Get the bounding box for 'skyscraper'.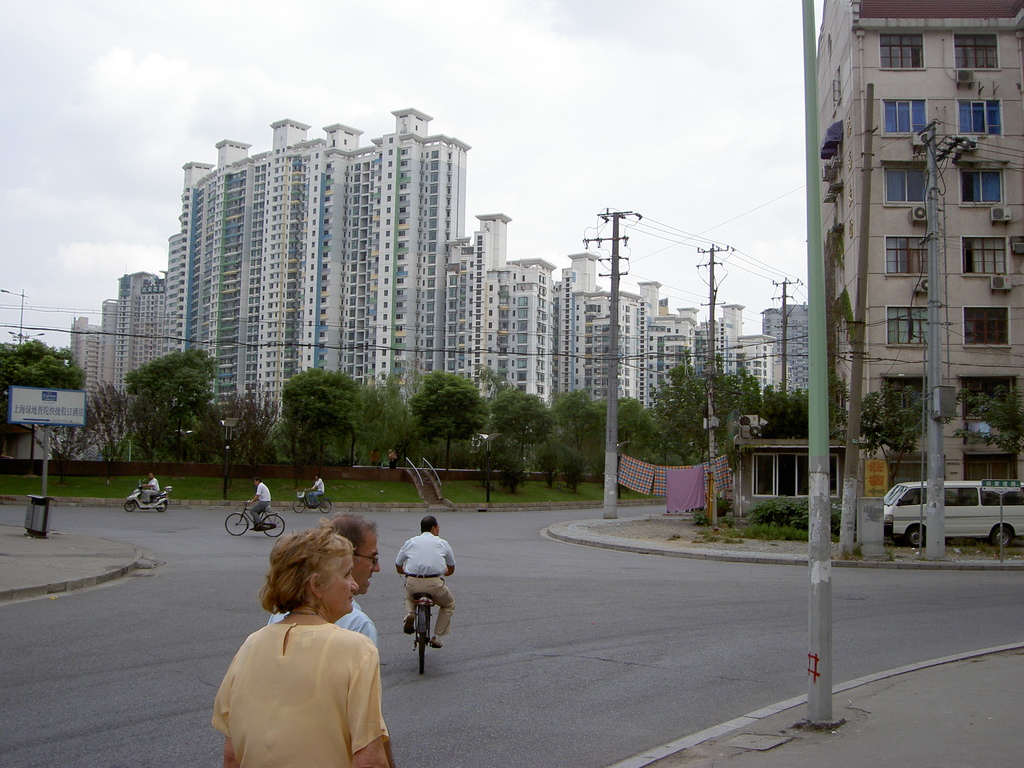
select_region(797, 14, 1002, 542).
